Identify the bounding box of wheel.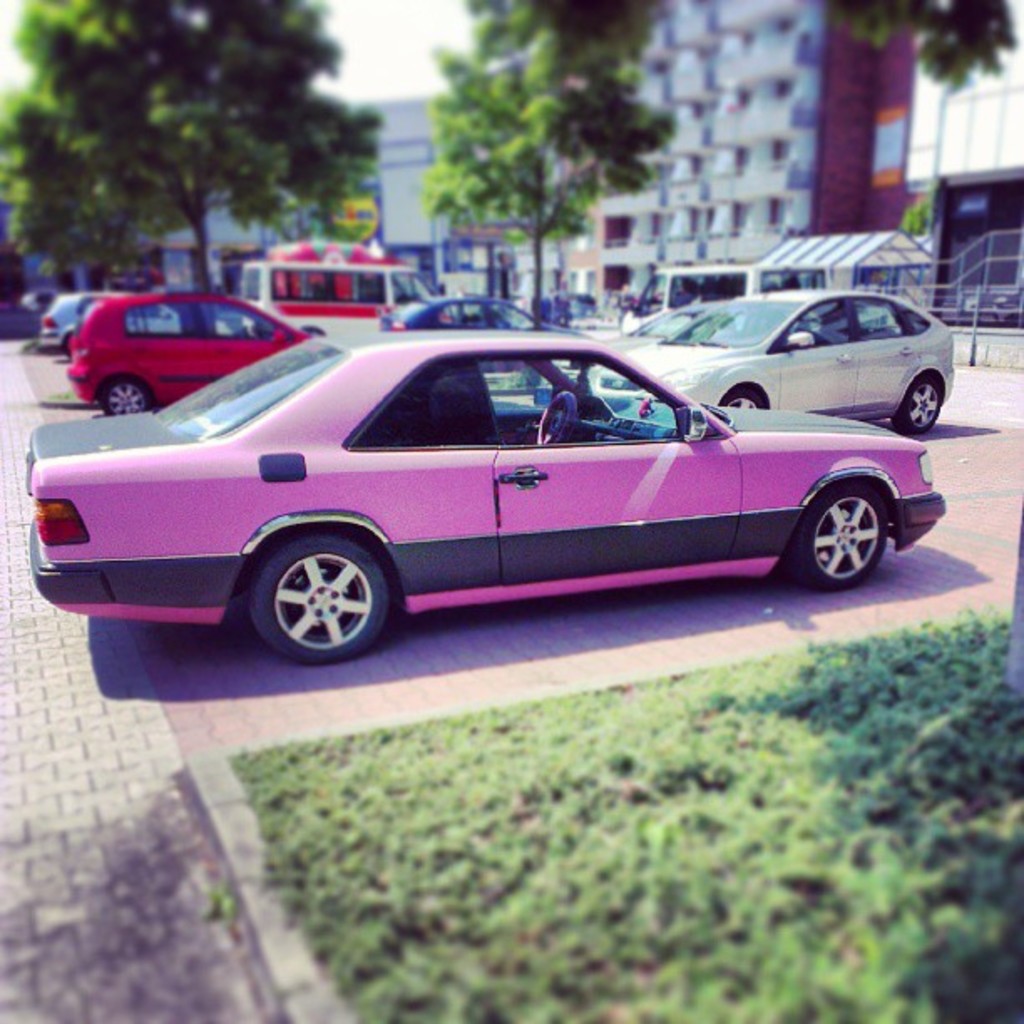
bbox=(104, 380, 144, 415).
